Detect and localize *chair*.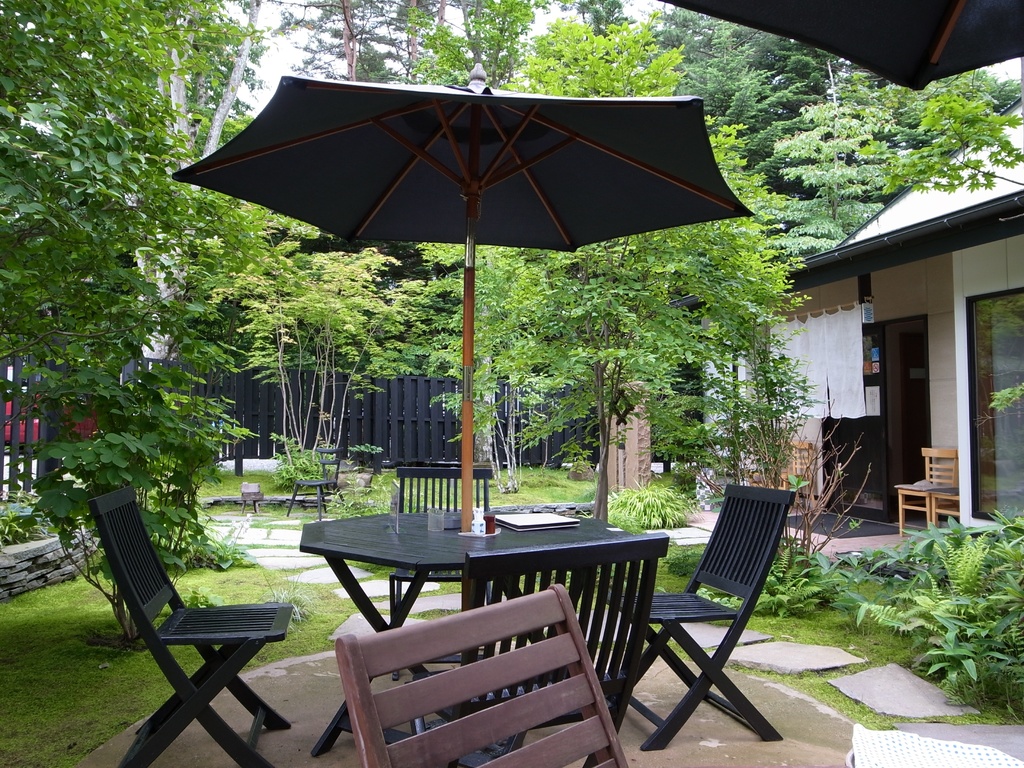
Localized at {"x1": 409, "y1": 531, "x2": 666, "y2": 767}.
